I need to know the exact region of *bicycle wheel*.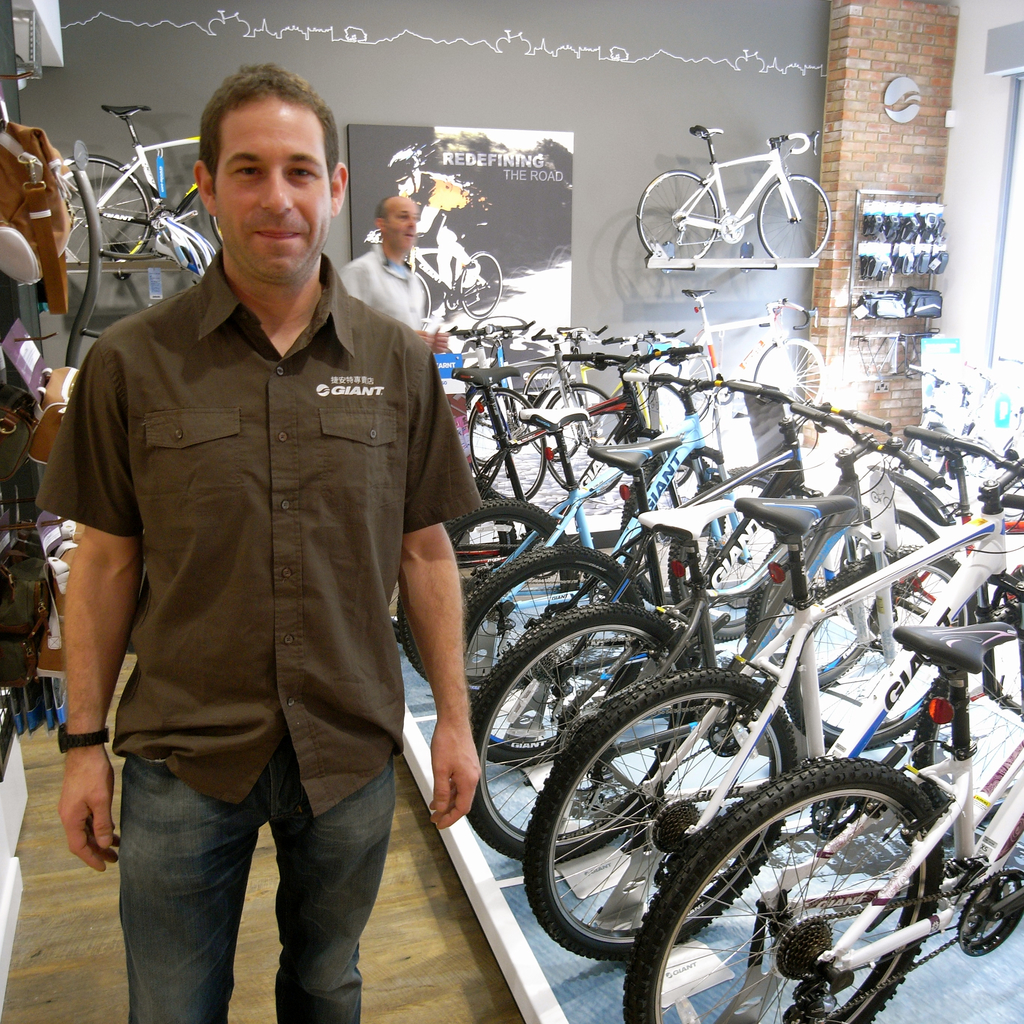
Region: 471/391/548/493.
